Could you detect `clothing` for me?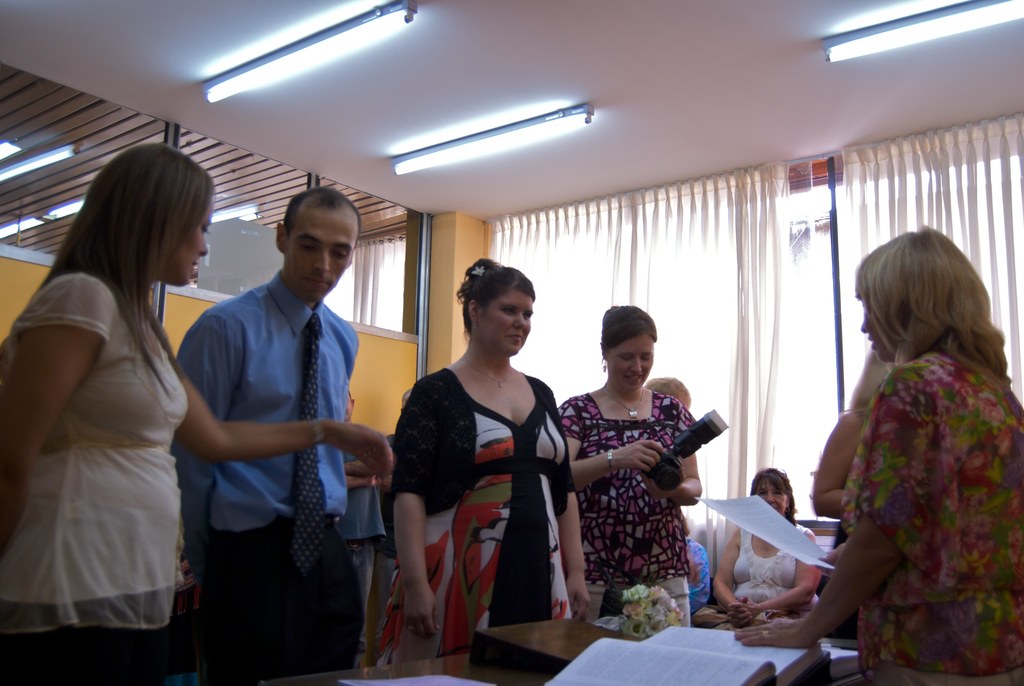
Detection result: box(695, 524, 808, 630).
